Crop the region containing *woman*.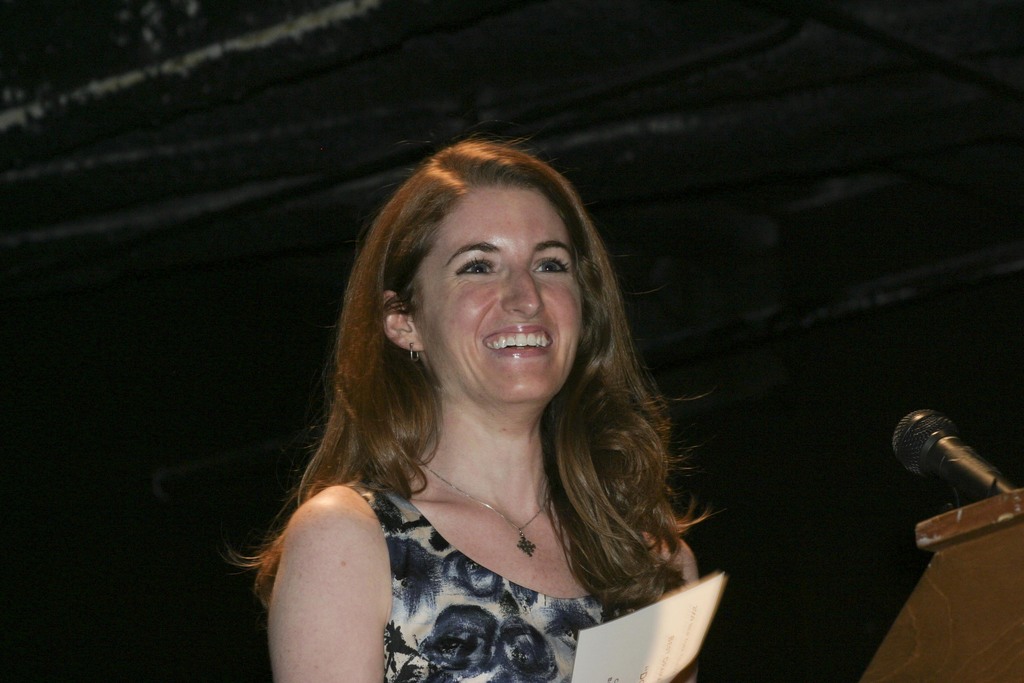
Crop region: <region>197, 117, 740, 677</region>.
